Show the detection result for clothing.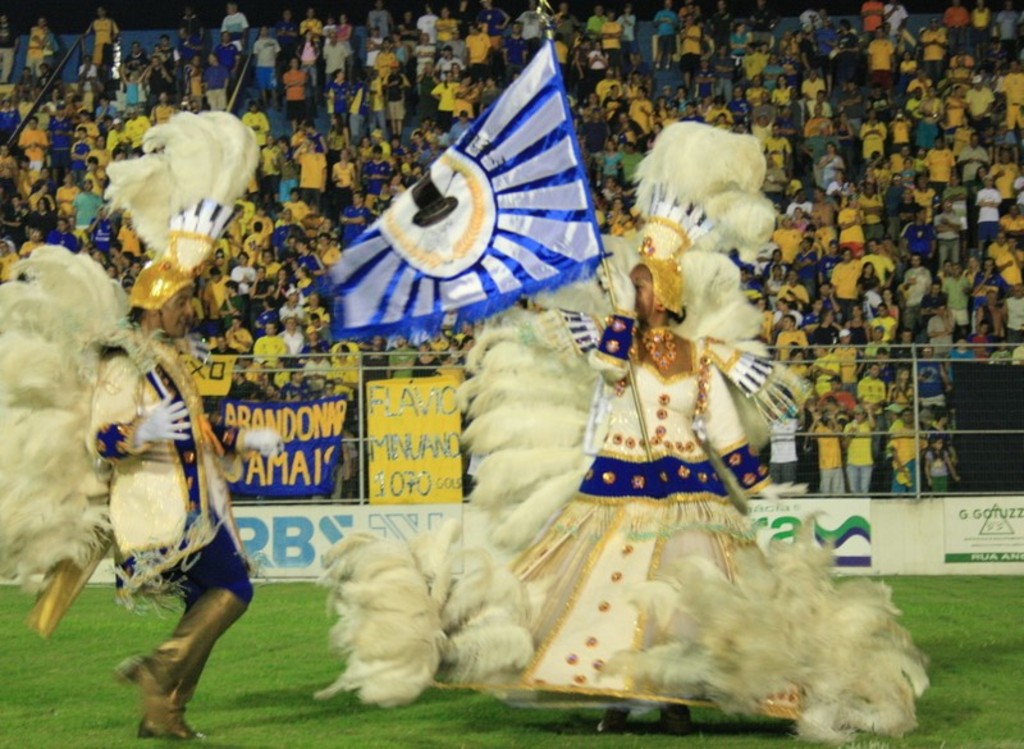
x1=659 y1=28 x2=678 y2=60.
